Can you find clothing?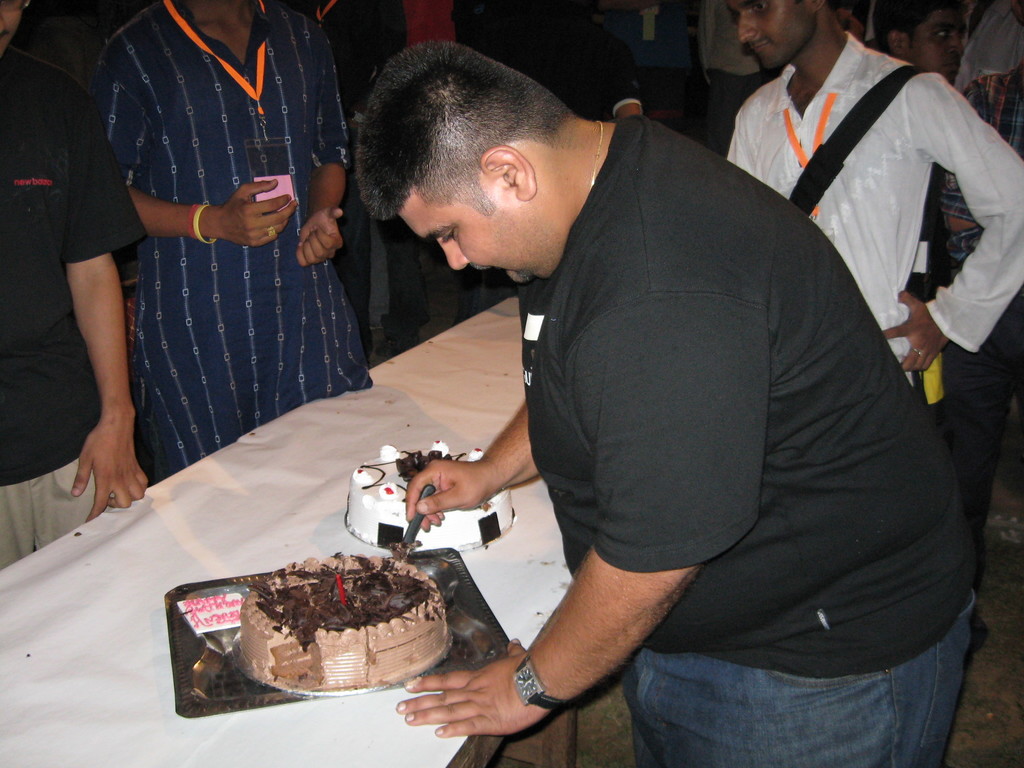
Yes, bounding box: [left=366, top=0, right=644, bottom=341].
